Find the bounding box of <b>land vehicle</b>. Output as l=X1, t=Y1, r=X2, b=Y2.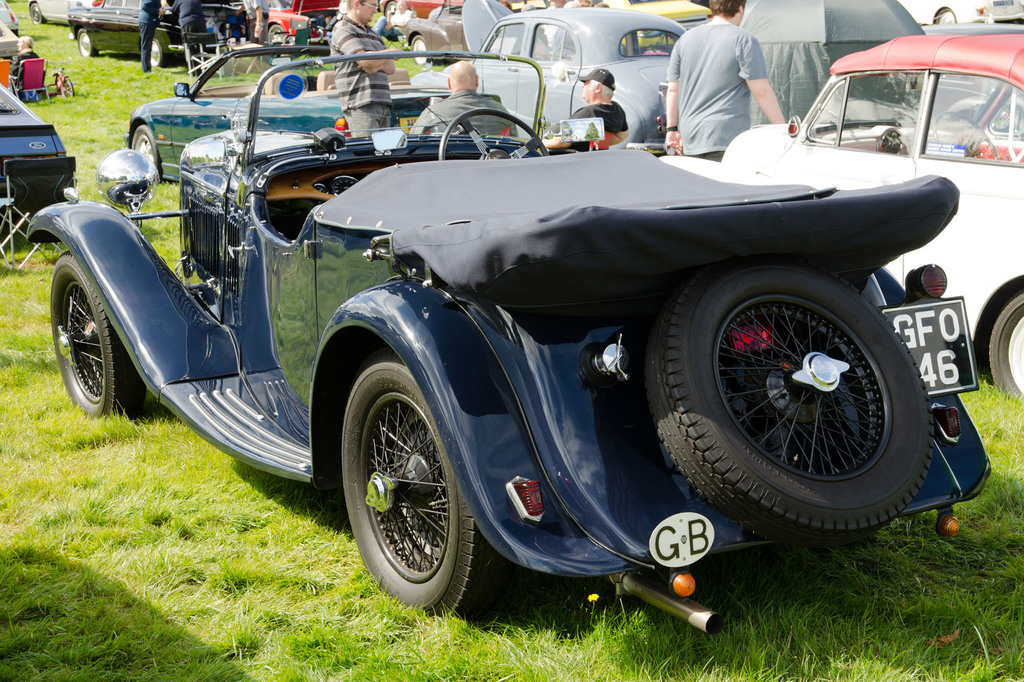
l=0, t=20, r=18, b=67.
